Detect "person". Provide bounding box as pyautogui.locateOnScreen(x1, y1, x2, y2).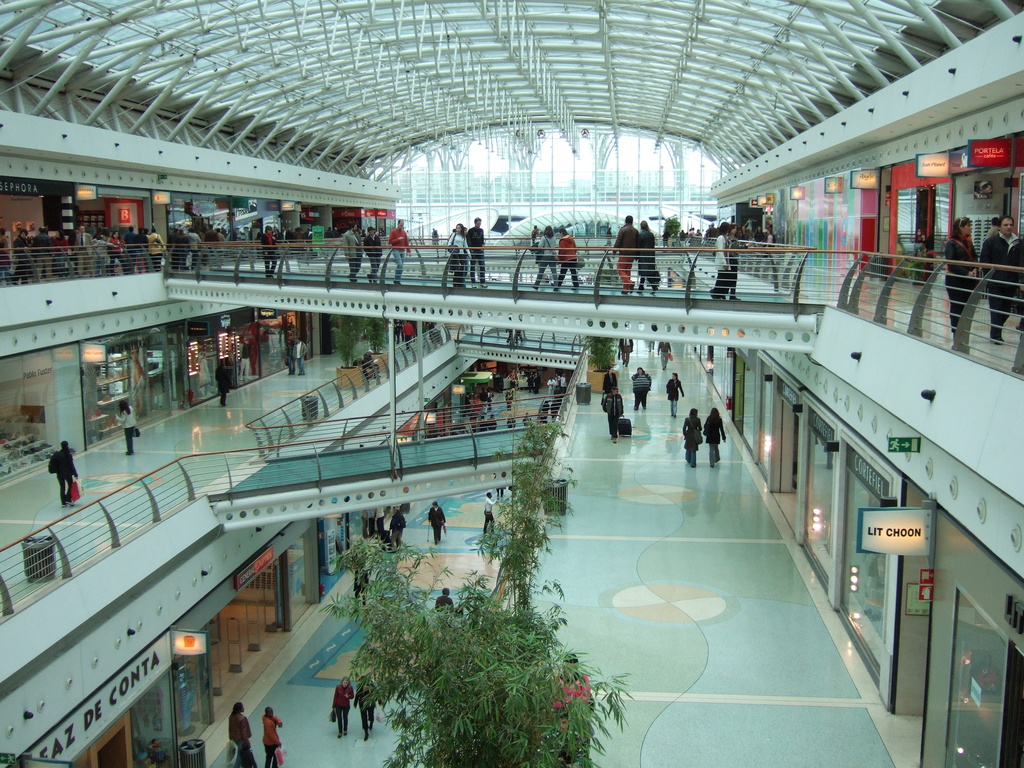
pyautogui.locateOnScreen(52, 438, 81, 504).
